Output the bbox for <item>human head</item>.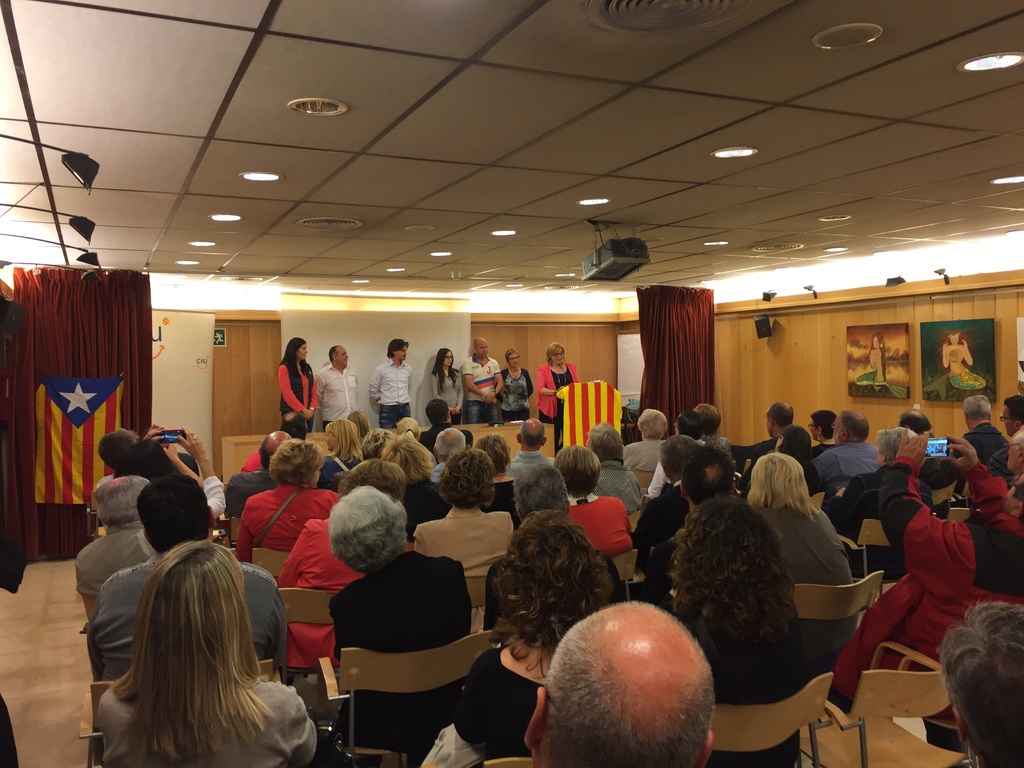
bbox=[116, 440, 174, 482].
